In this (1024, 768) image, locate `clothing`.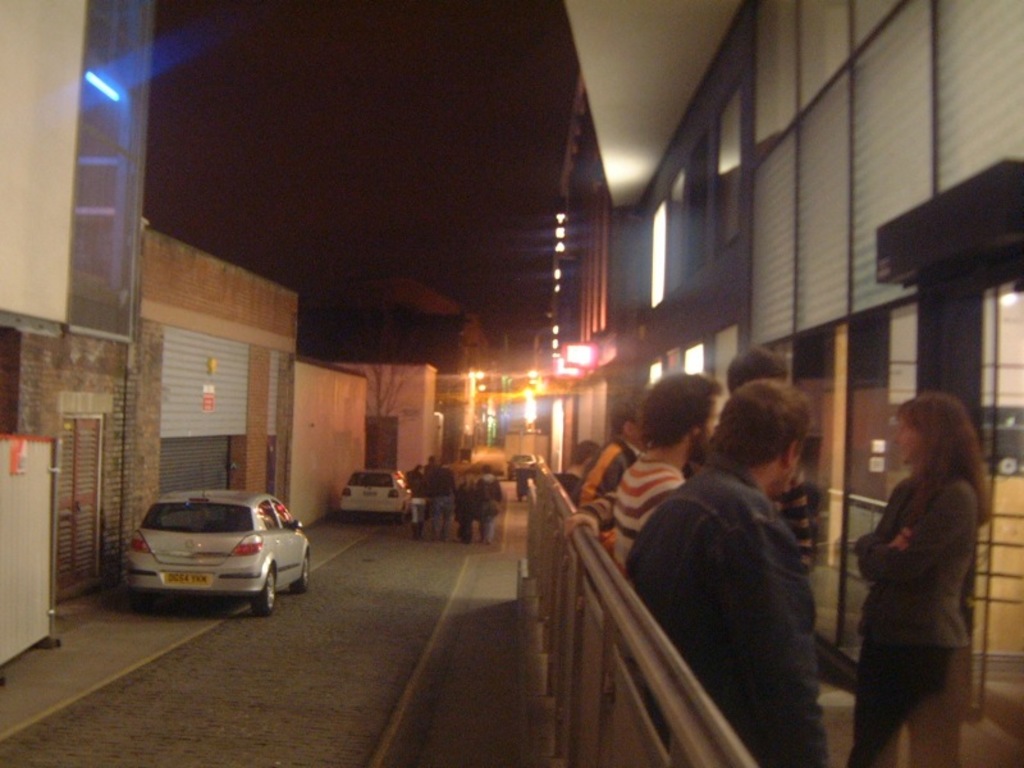
Bounding box: bbox=(860, 468, 951, 767).
